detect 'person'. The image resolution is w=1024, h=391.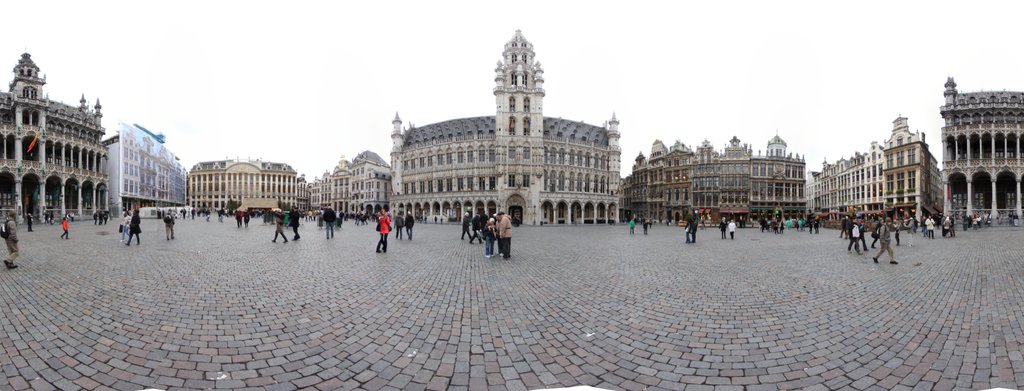
[left=394, top=207, right=424, bottom=248].
